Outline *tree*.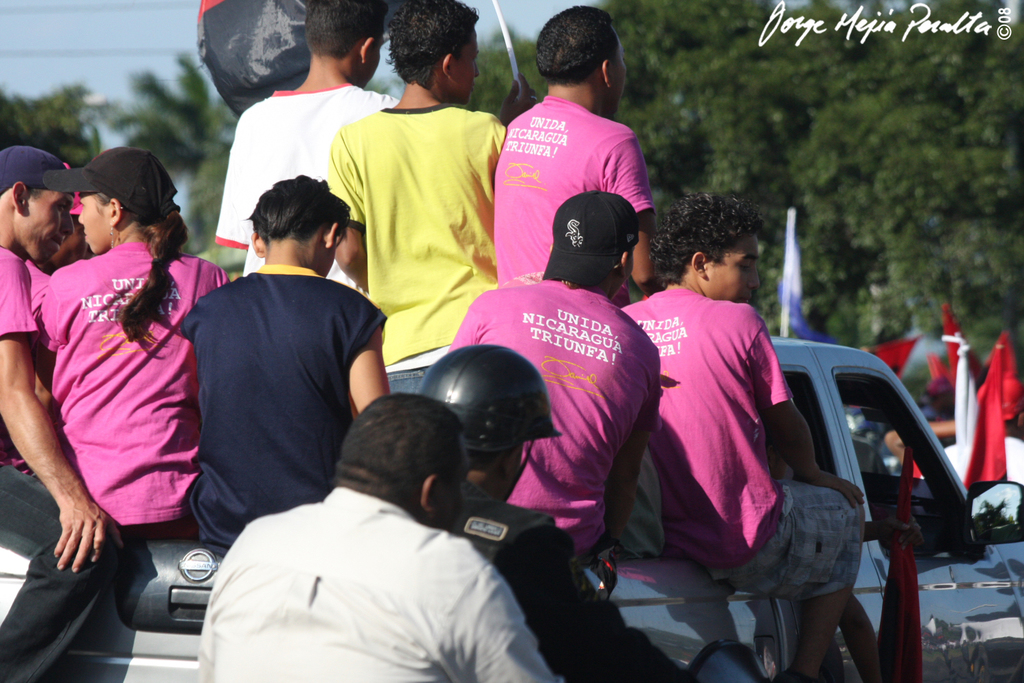
Outline: [0, 83, 99, 165].
